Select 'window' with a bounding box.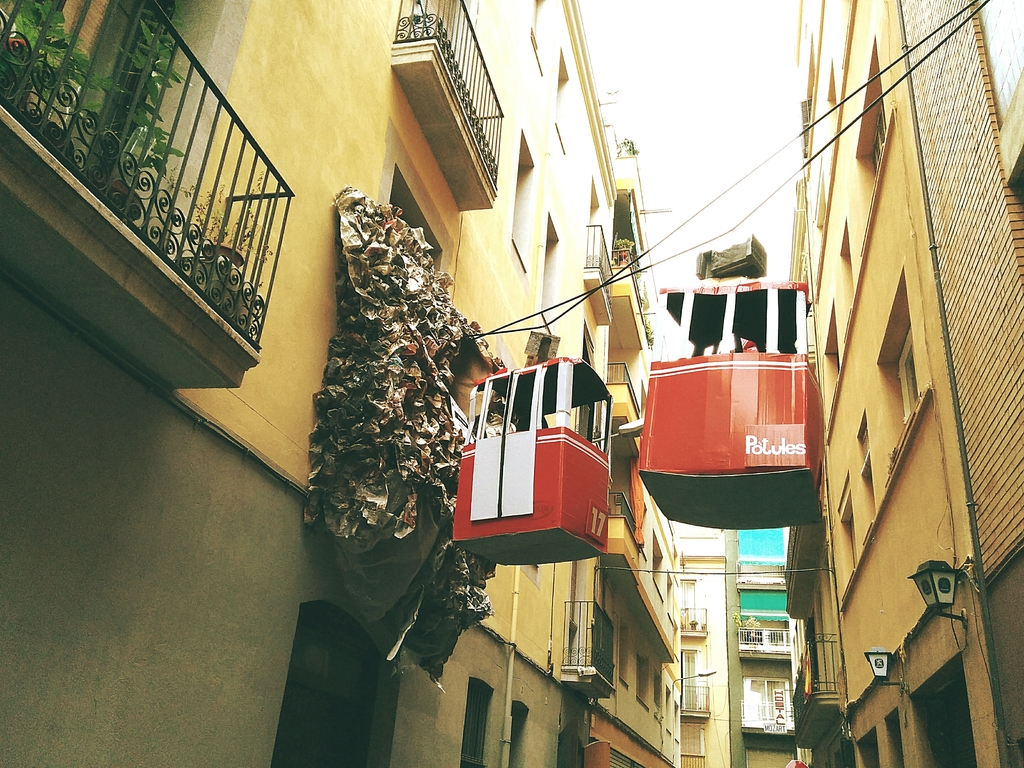
<box>538,210,564,336</box>.
